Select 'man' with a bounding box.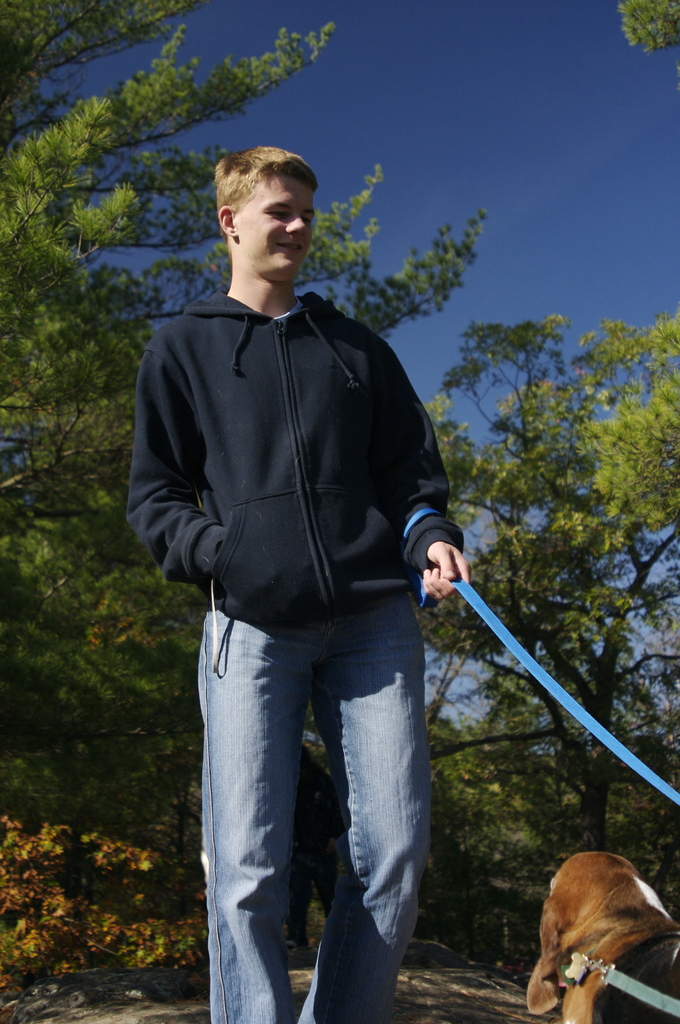
132 166 488 1023.
